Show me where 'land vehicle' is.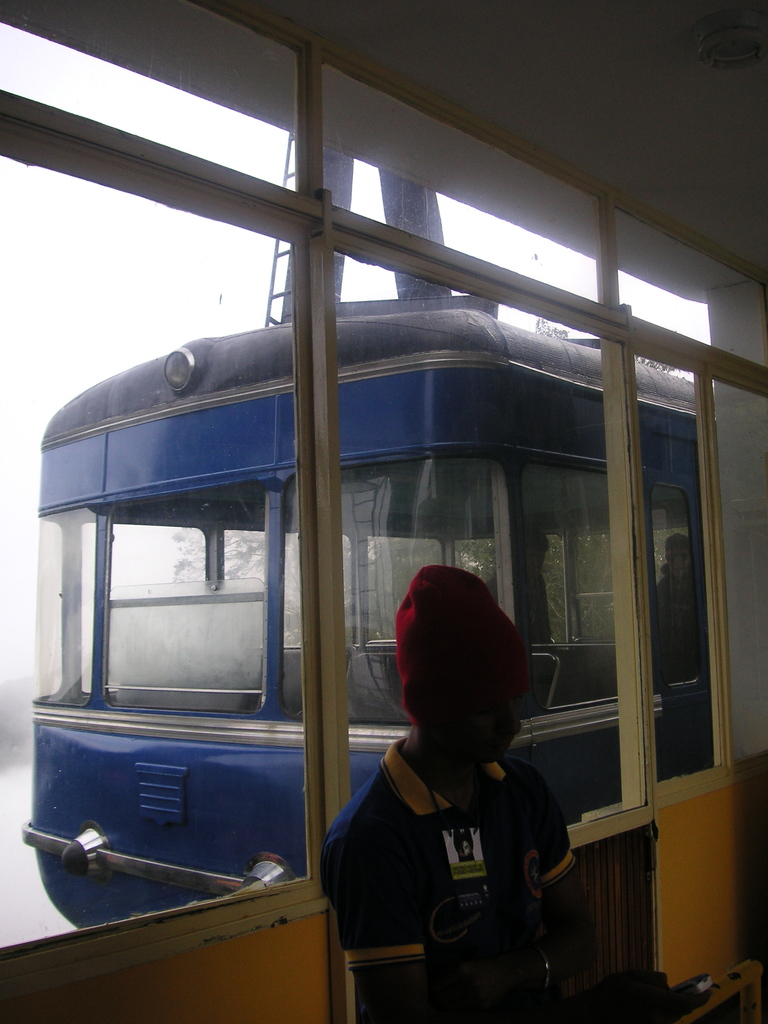
'land vehicle' is at left=12, top=294, right=701, bottom=859.
